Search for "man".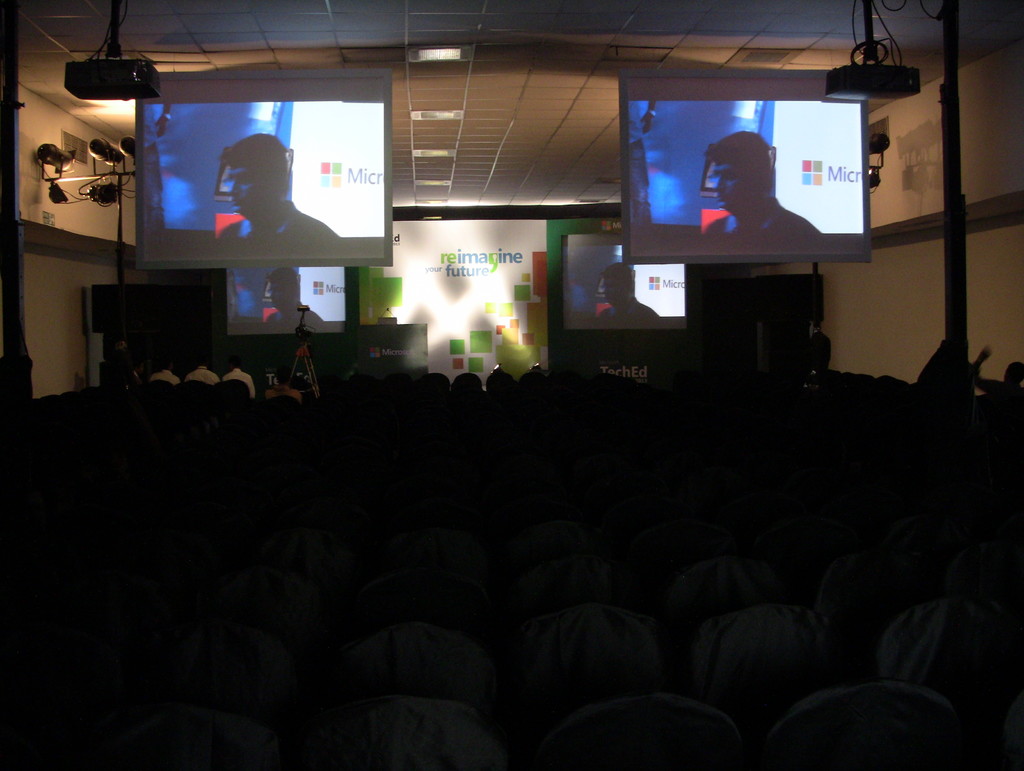
Found at crop(216, 133, 337, 242).
